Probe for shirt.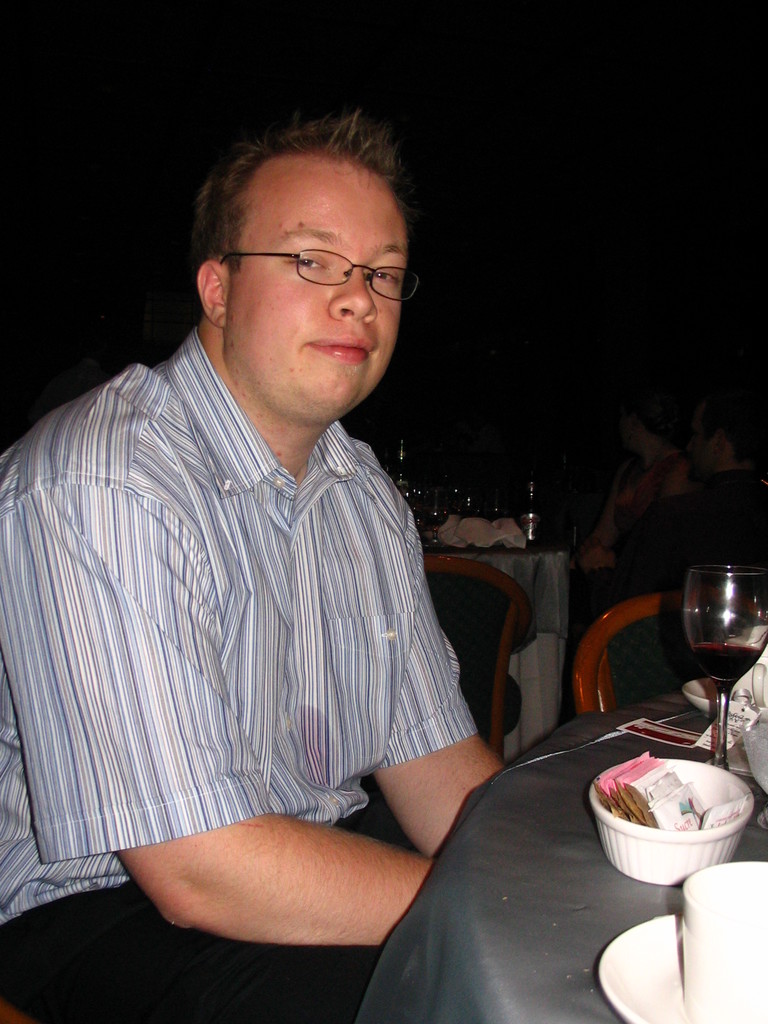
Probe result: (0,320,488,927).
